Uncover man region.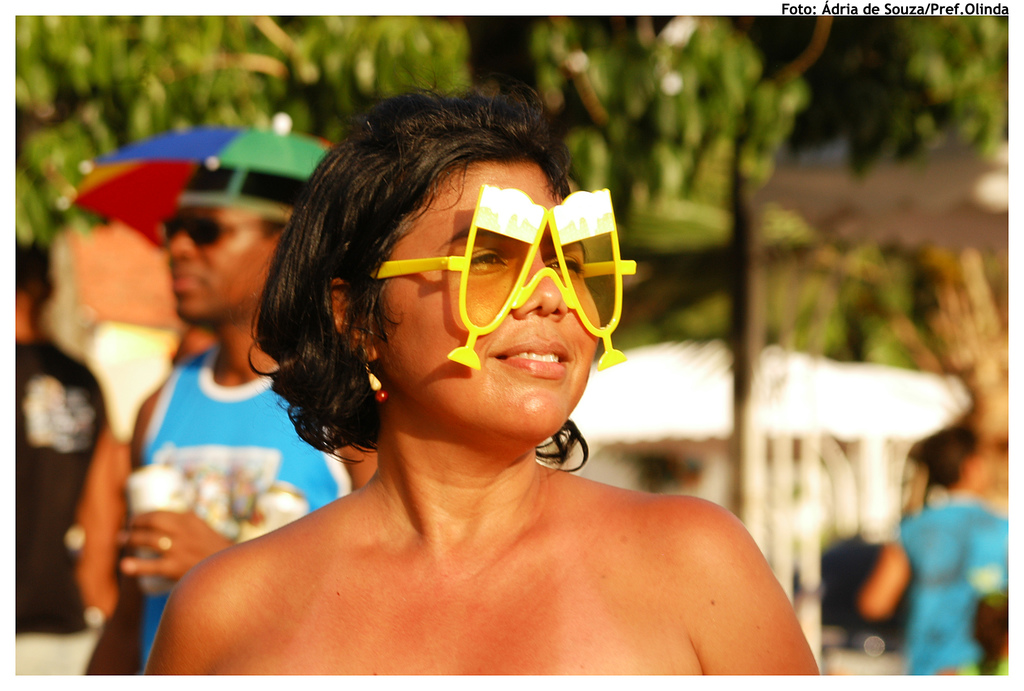
Uncovered: [left=859, top=418, right=1009, bottom=674].
